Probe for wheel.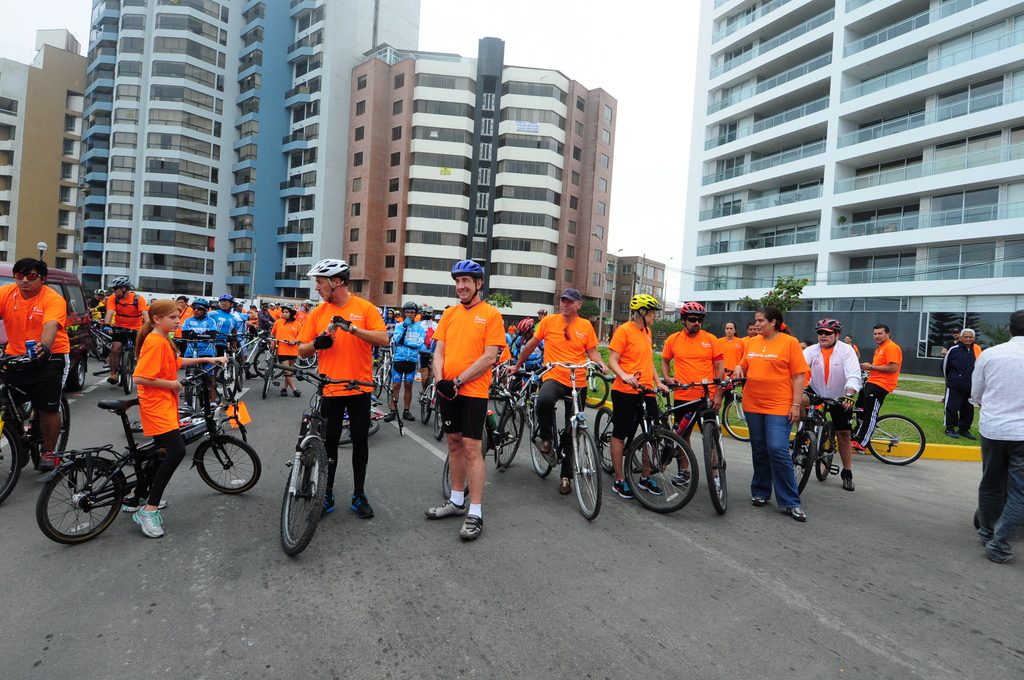
Probe result: x1=495, y1=407, x2=524, y2=469.
